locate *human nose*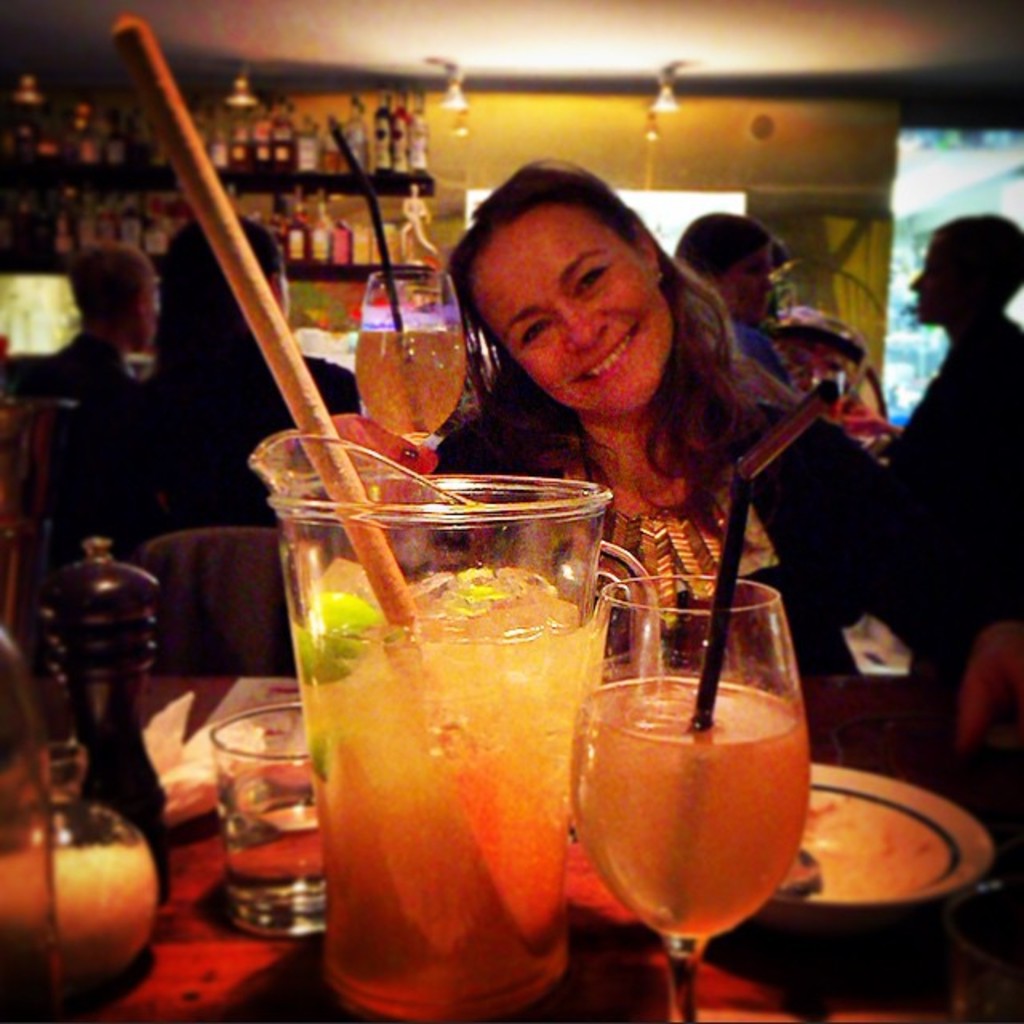
select_region(765, 277, 776, 293)
